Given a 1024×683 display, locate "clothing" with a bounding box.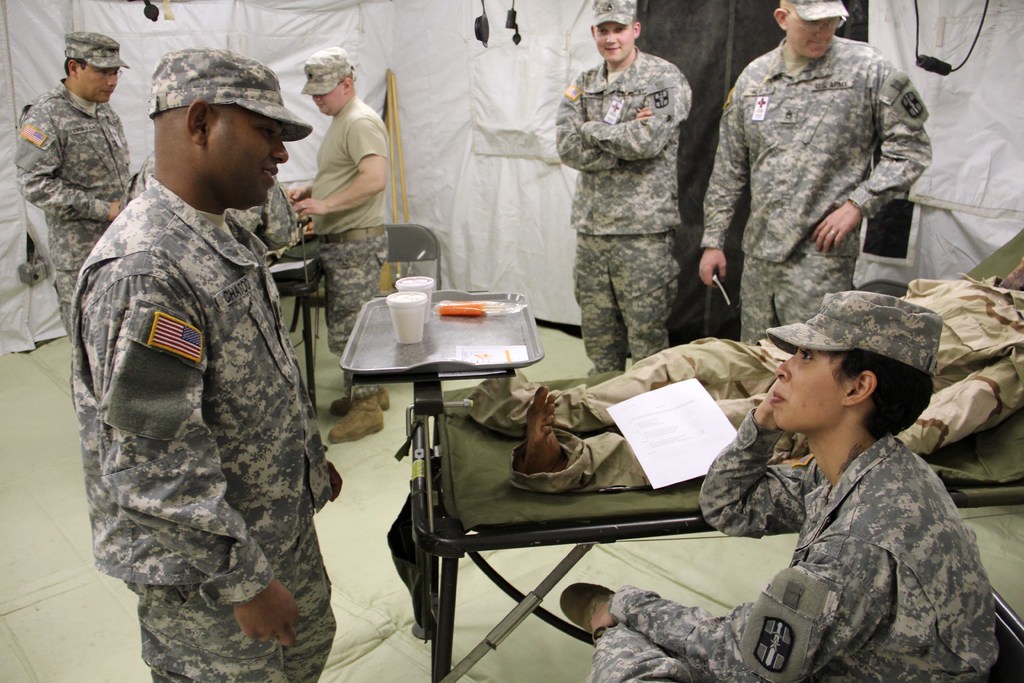
Located: <bbox>476, 270, 1023, 495</bbox>.
